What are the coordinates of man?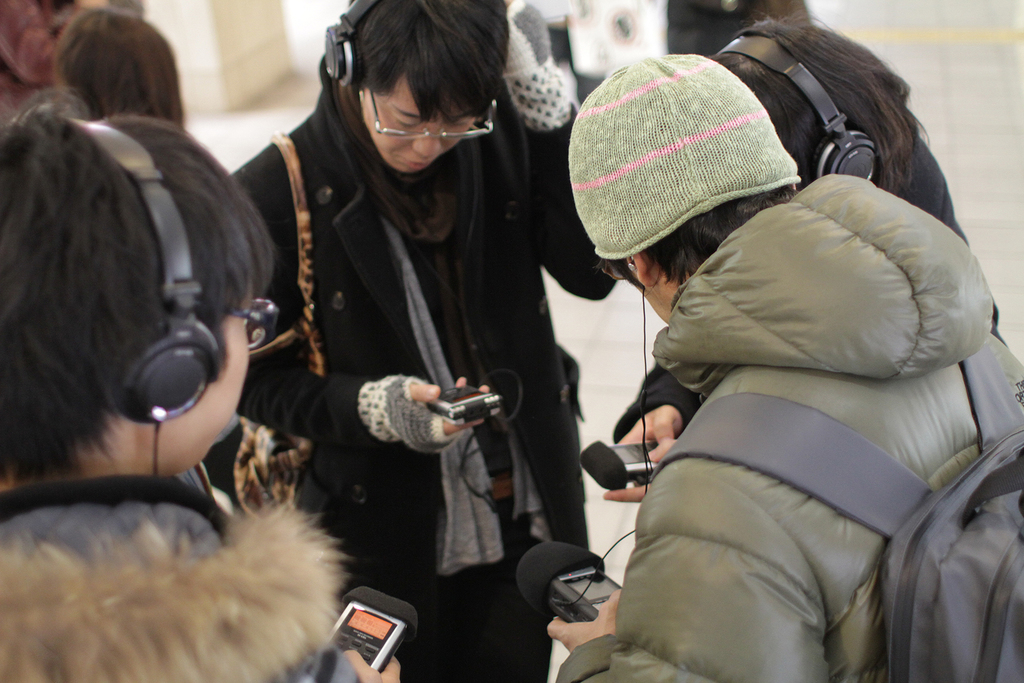
0, 88, 399, 682.
